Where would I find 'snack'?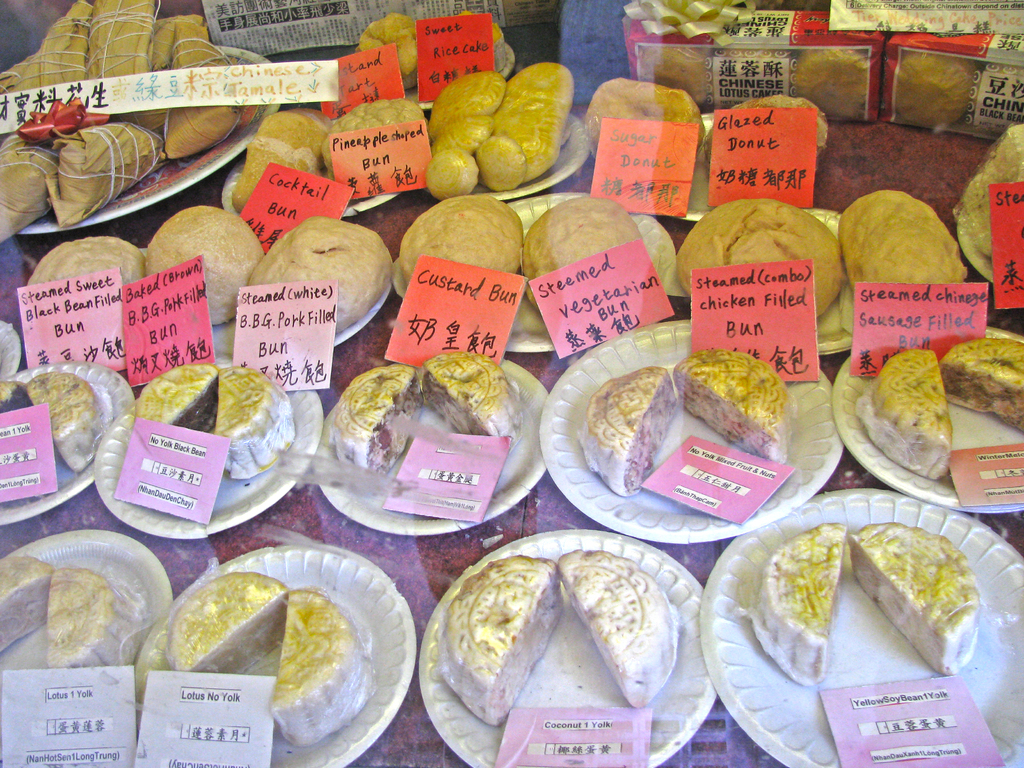
At l=686, t=204, r=842, b=323.
